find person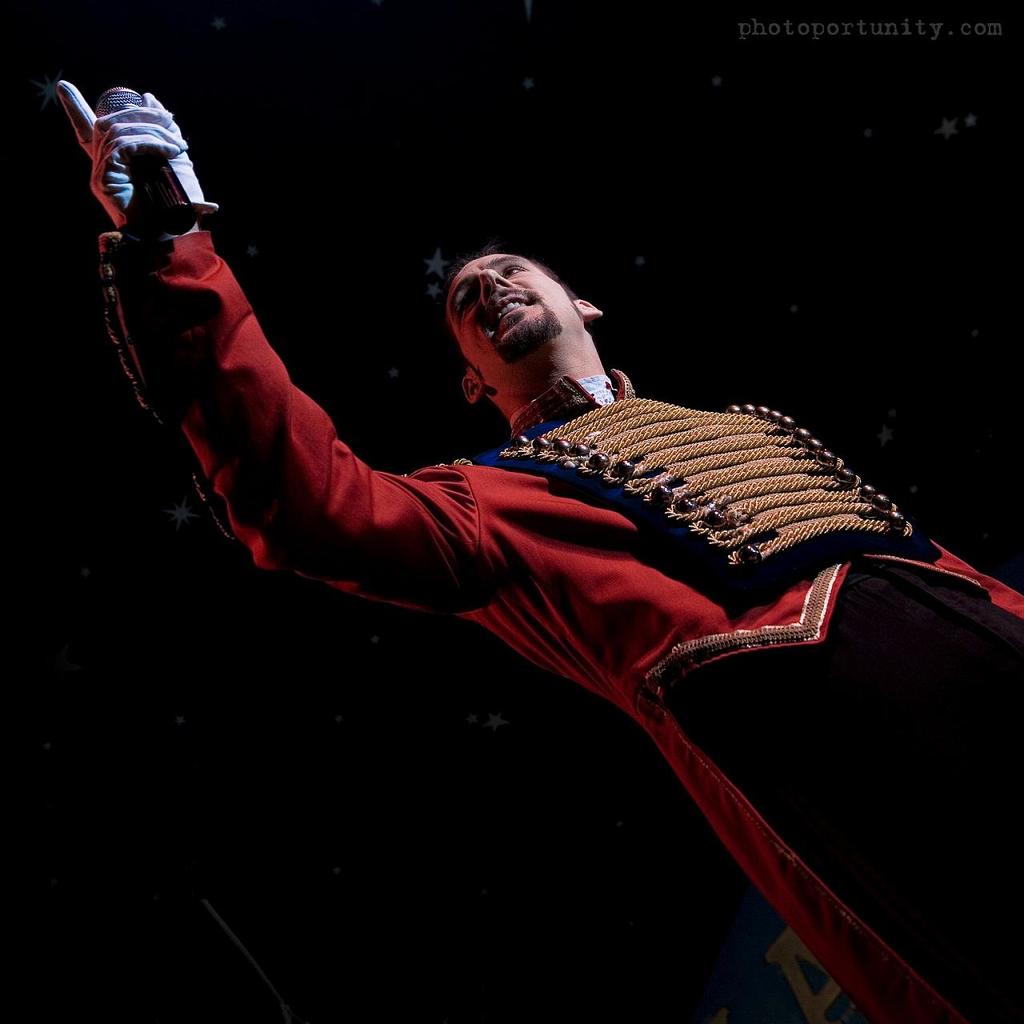
101,116,924,990
